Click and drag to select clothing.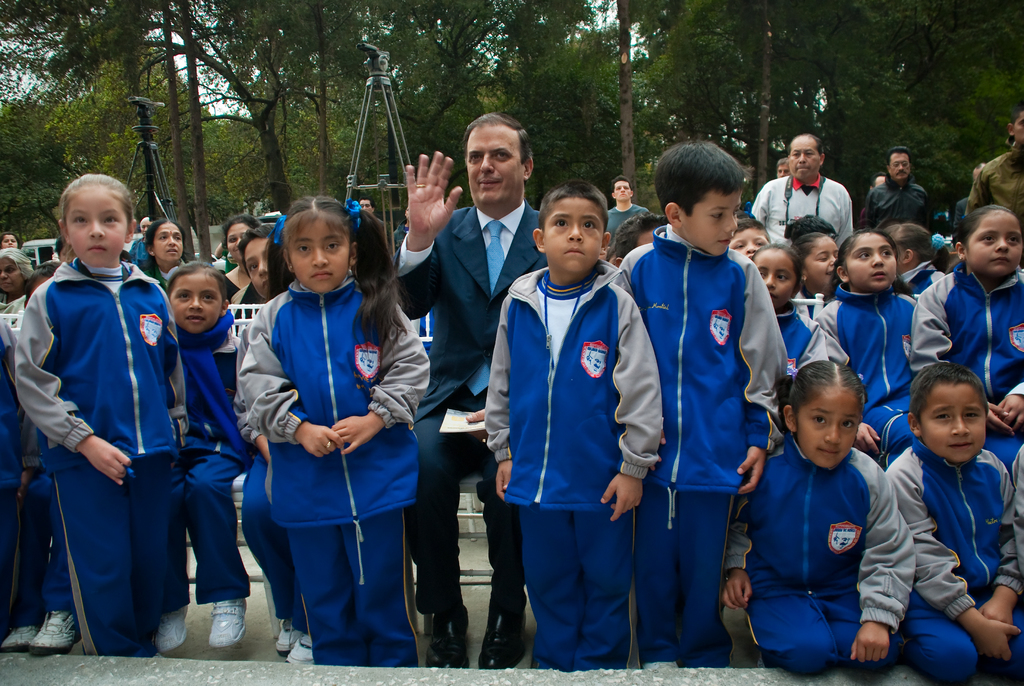
Selection: (856, 180, 928, 238).
